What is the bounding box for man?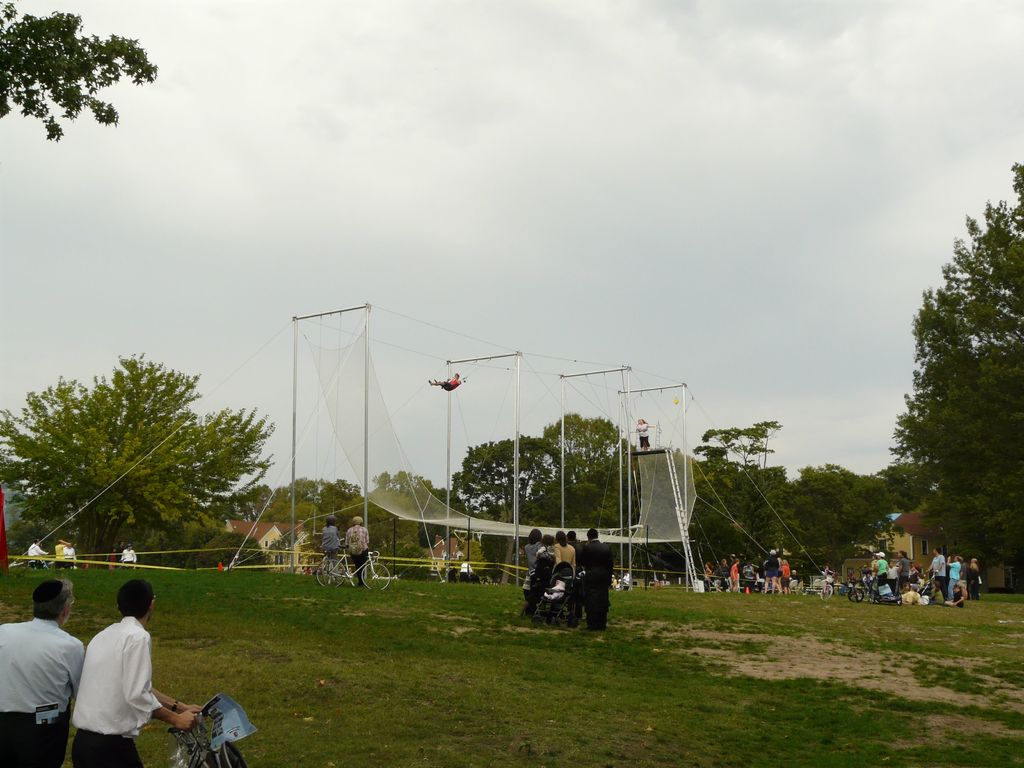
(52, 536, 65, 572).
